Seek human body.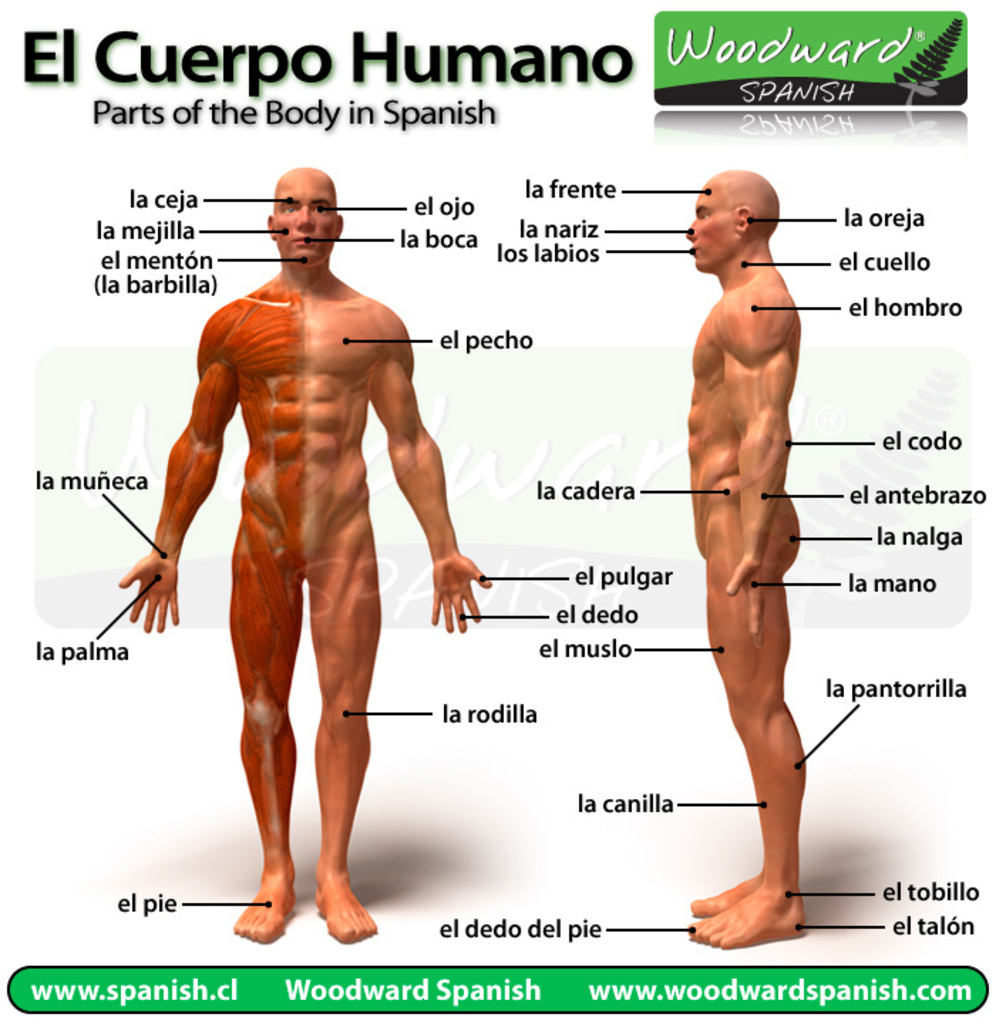
(672, 165, 798, 951).
